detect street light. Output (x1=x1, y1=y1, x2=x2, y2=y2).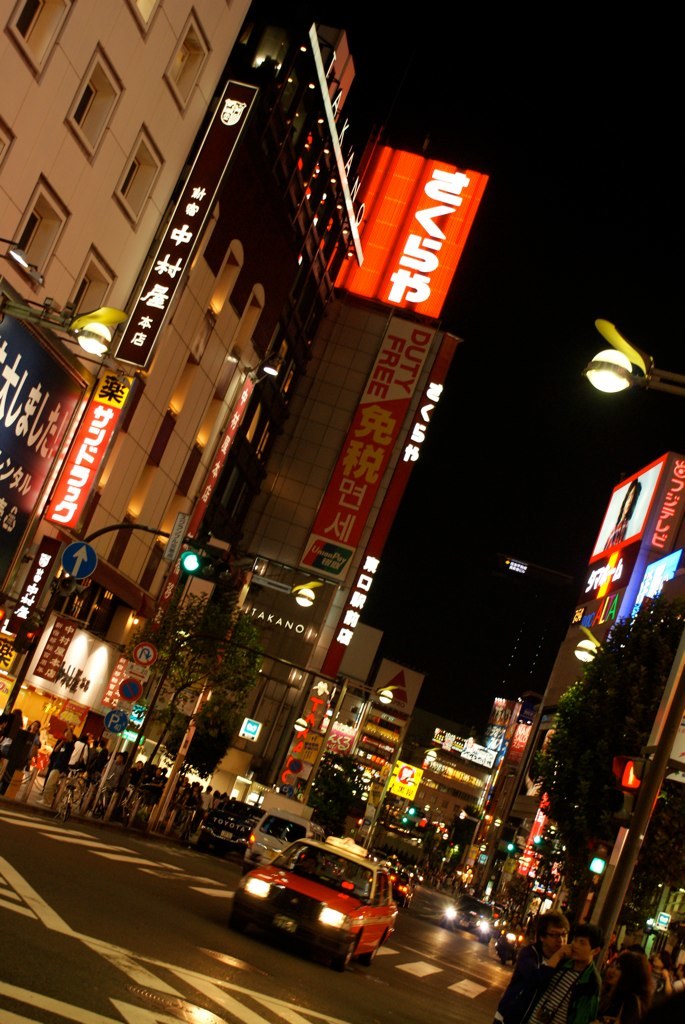
(x1=584, y1=349, x2=680, y2=401).
